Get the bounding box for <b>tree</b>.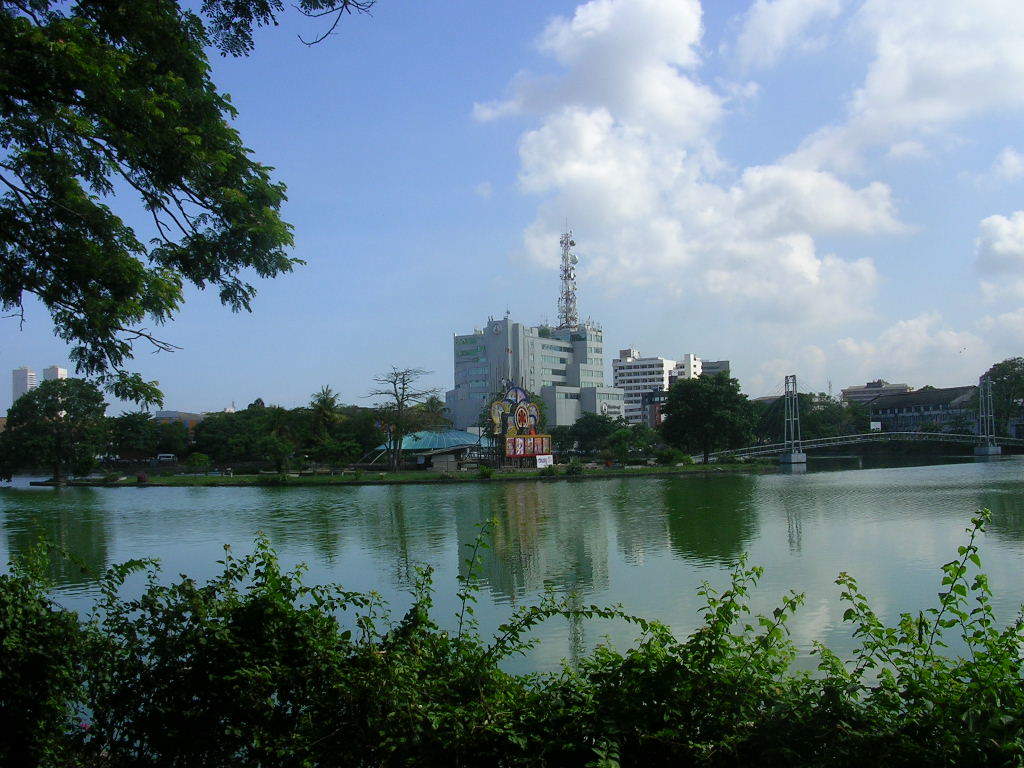
BBox(656, 380, 765, 463).
